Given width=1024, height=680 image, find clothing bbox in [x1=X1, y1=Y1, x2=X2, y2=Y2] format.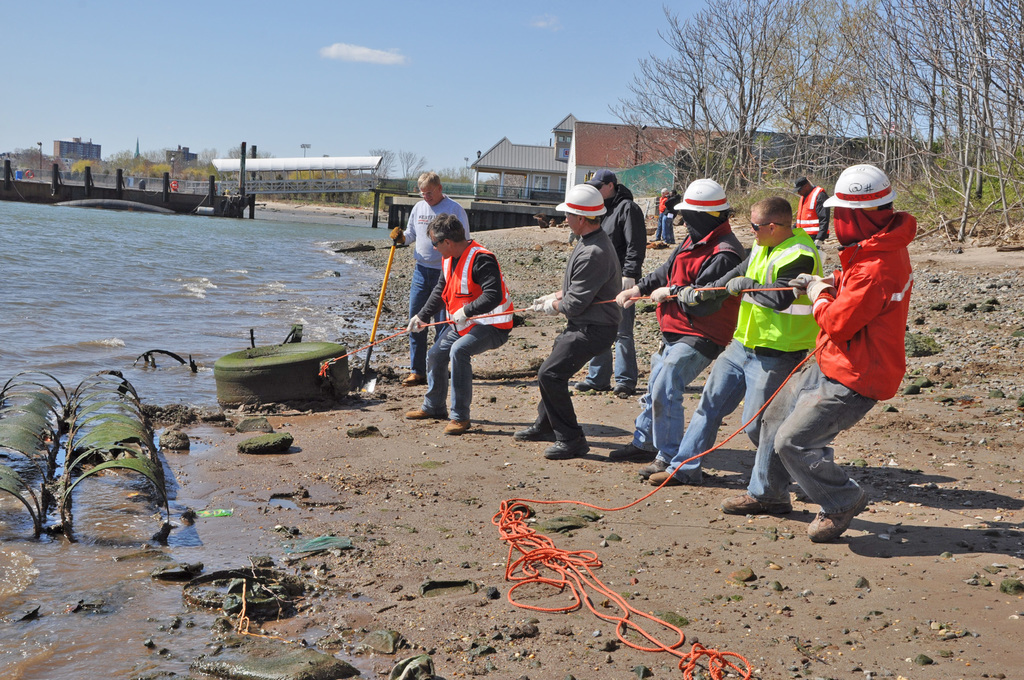
[x1=402, y1=200, x2=470, y2=376].
